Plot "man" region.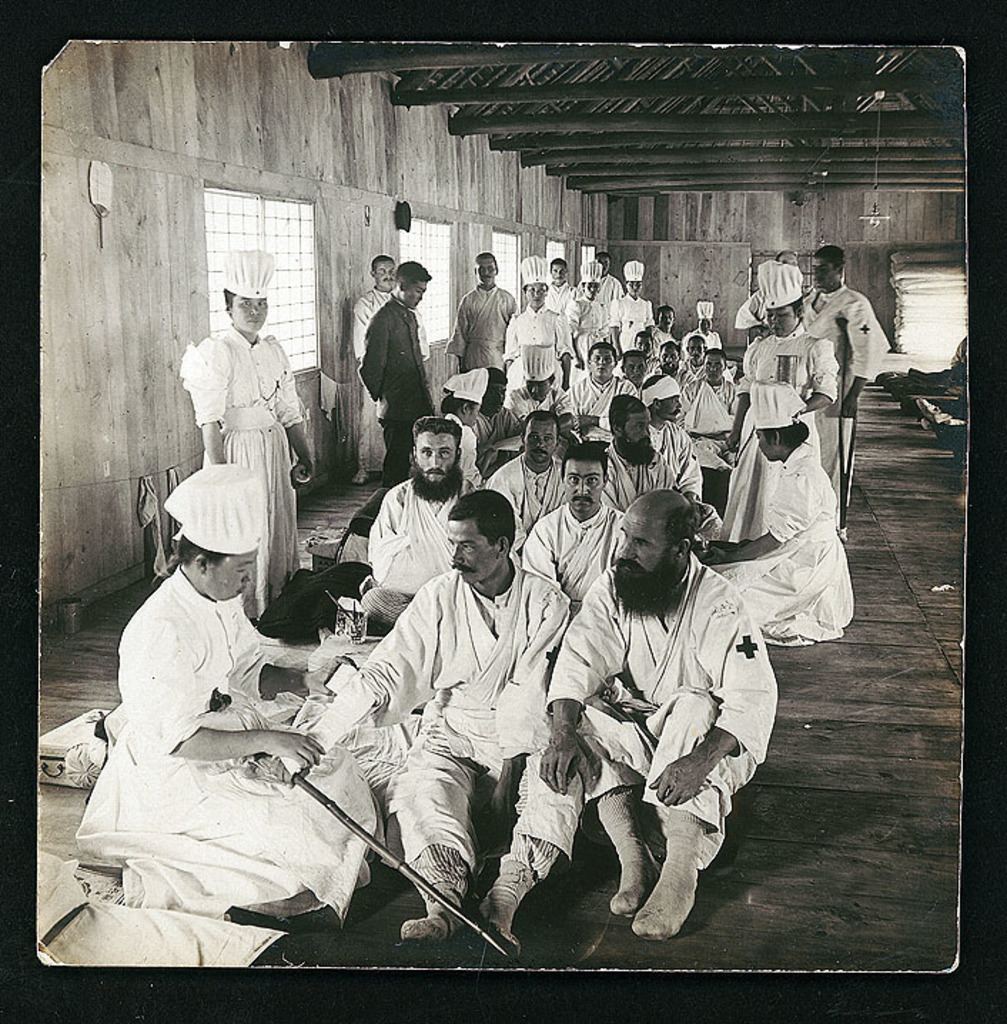
Plotted at bbox(474, 414, 569, 560).
